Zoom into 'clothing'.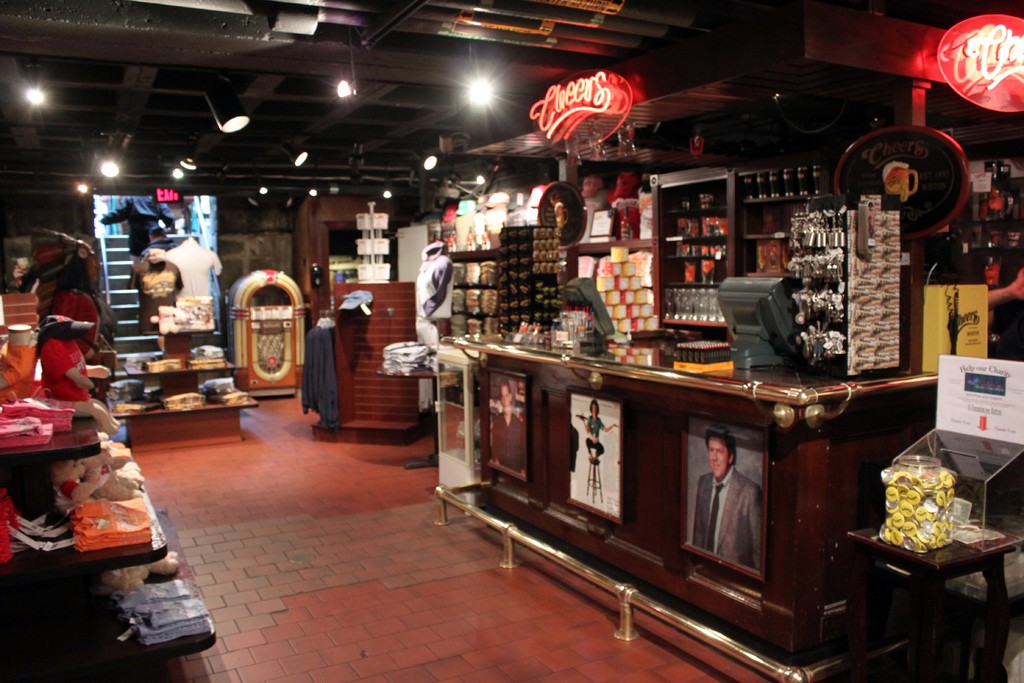
Zoom target: [588,416,606,462].
